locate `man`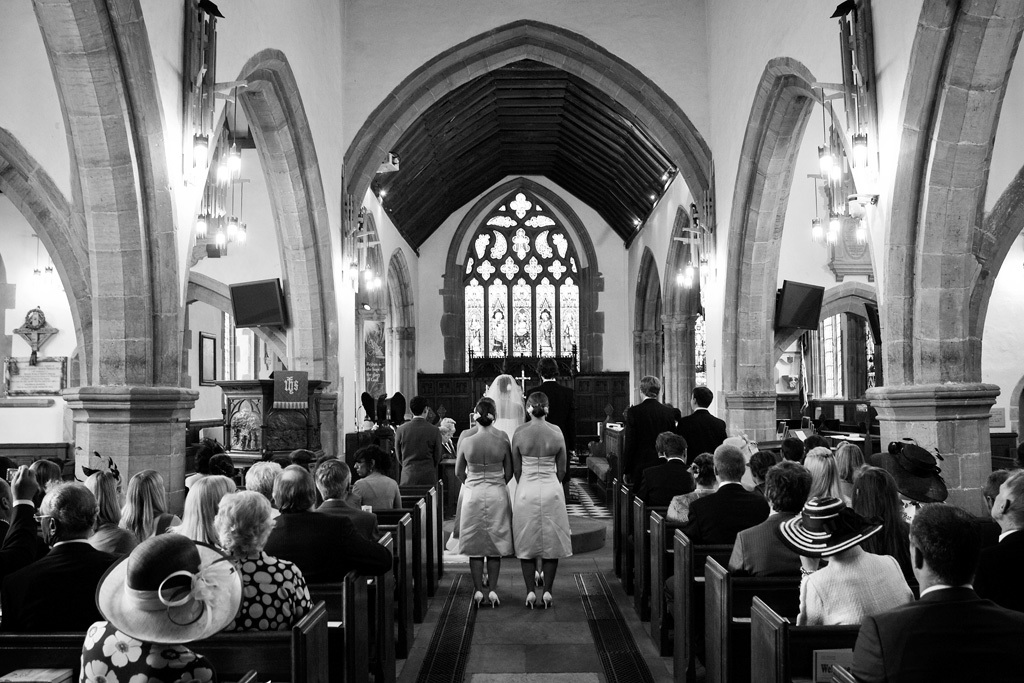
x1=622, y1=373, x2=675, y2=464
